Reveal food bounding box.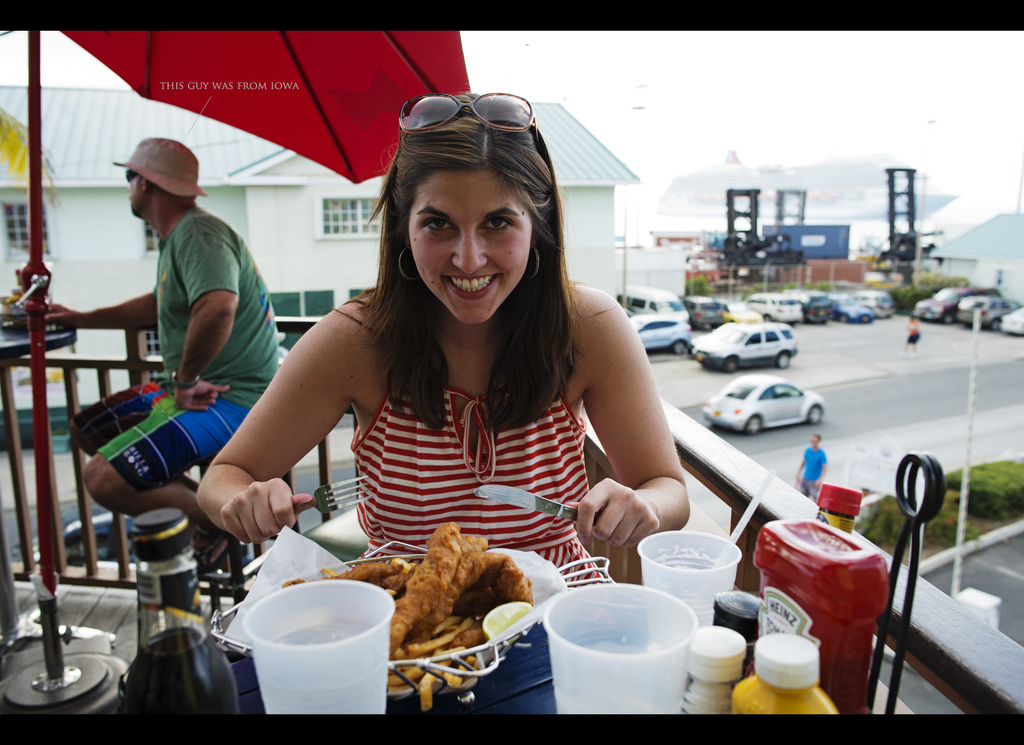
Revealed: bbox=(321, 521, 566, 686).
